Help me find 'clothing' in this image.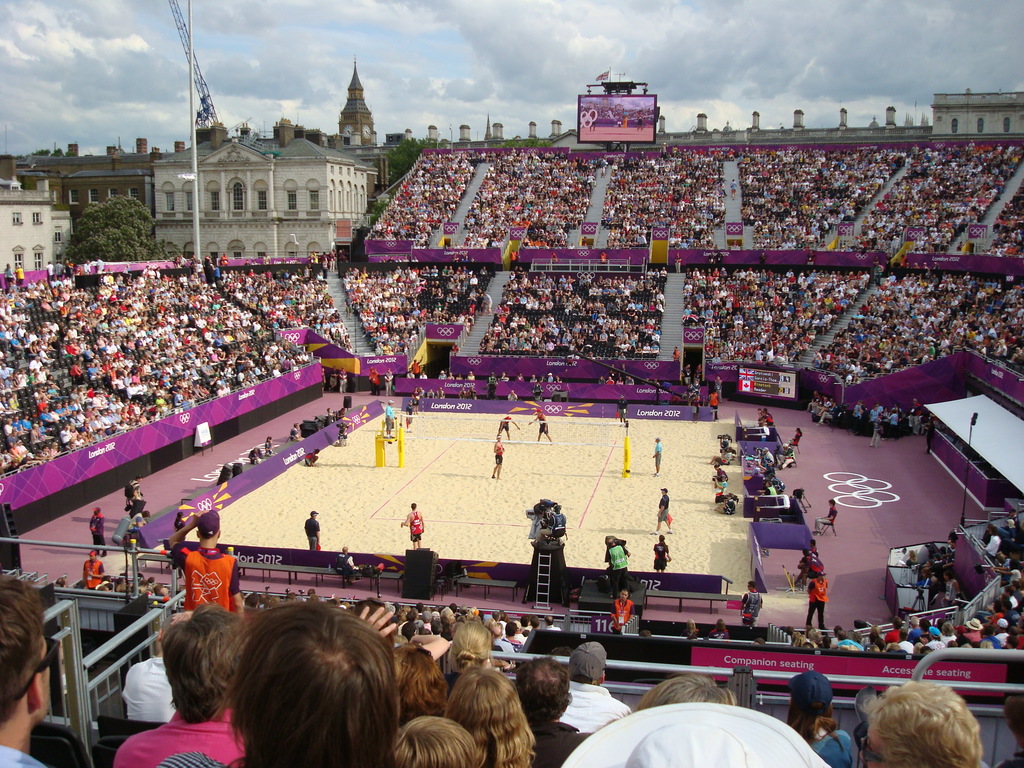
Found it: Rect(745, 592, 761, 613).
